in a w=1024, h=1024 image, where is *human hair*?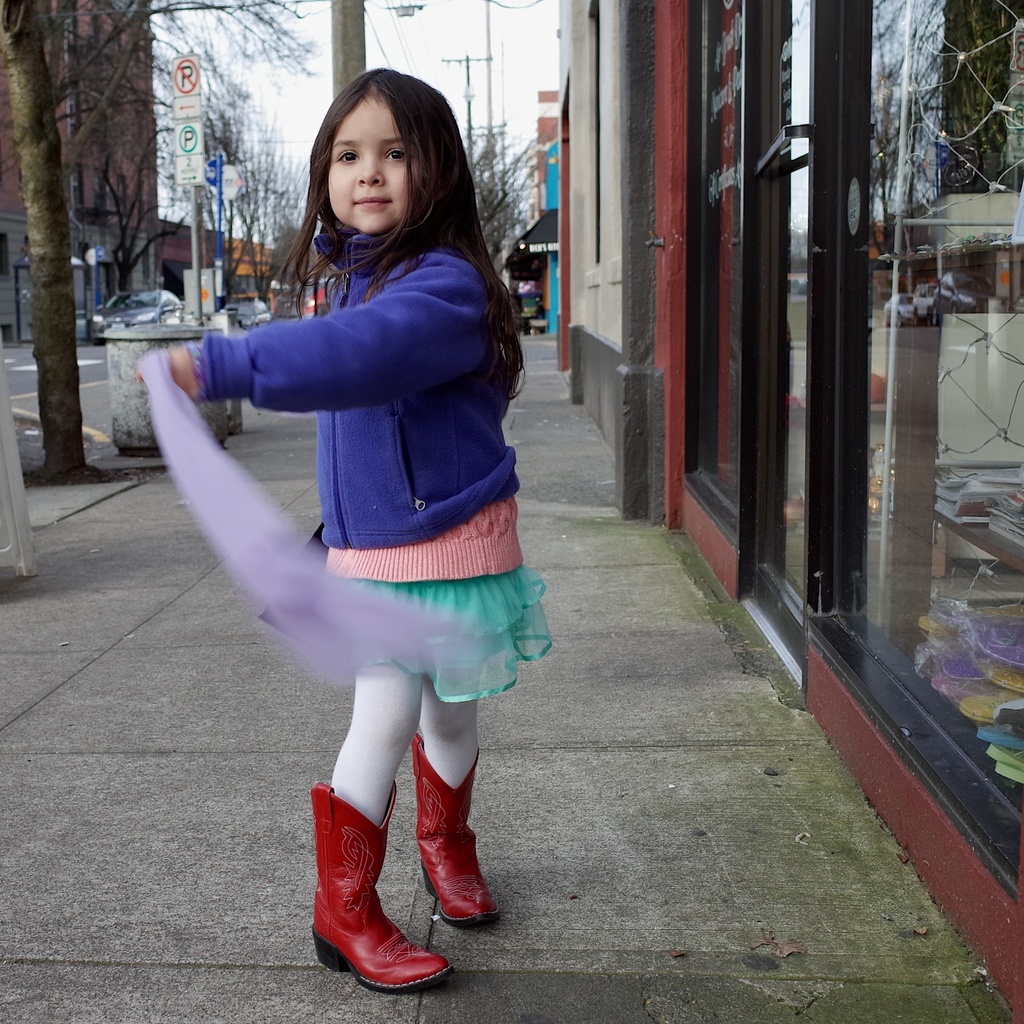
<bbox>277, 63, 523, 423</bbox>.
